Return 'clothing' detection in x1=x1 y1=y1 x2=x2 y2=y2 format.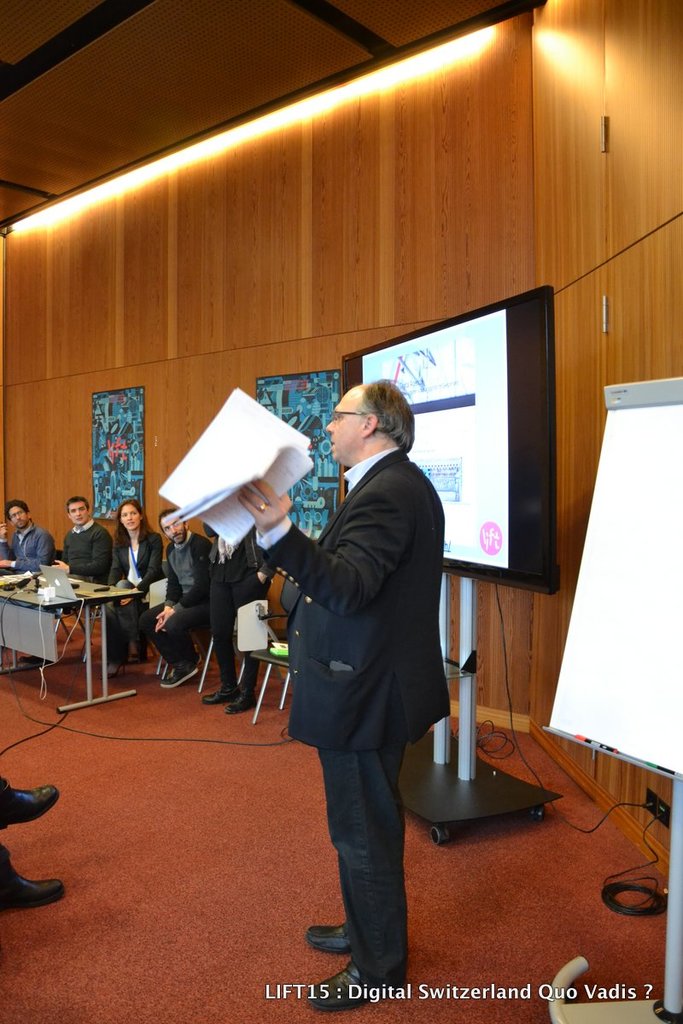
x1=0 y1=521 x2=54 y2=575.
